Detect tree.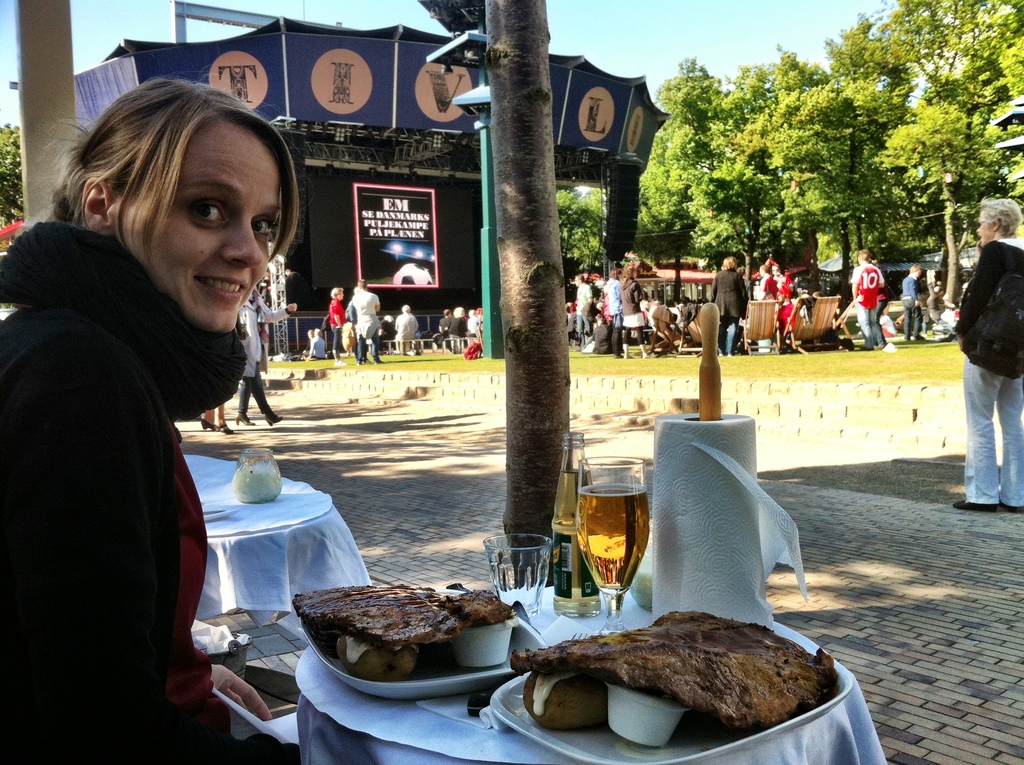
Detected at 0,117,24,230.
